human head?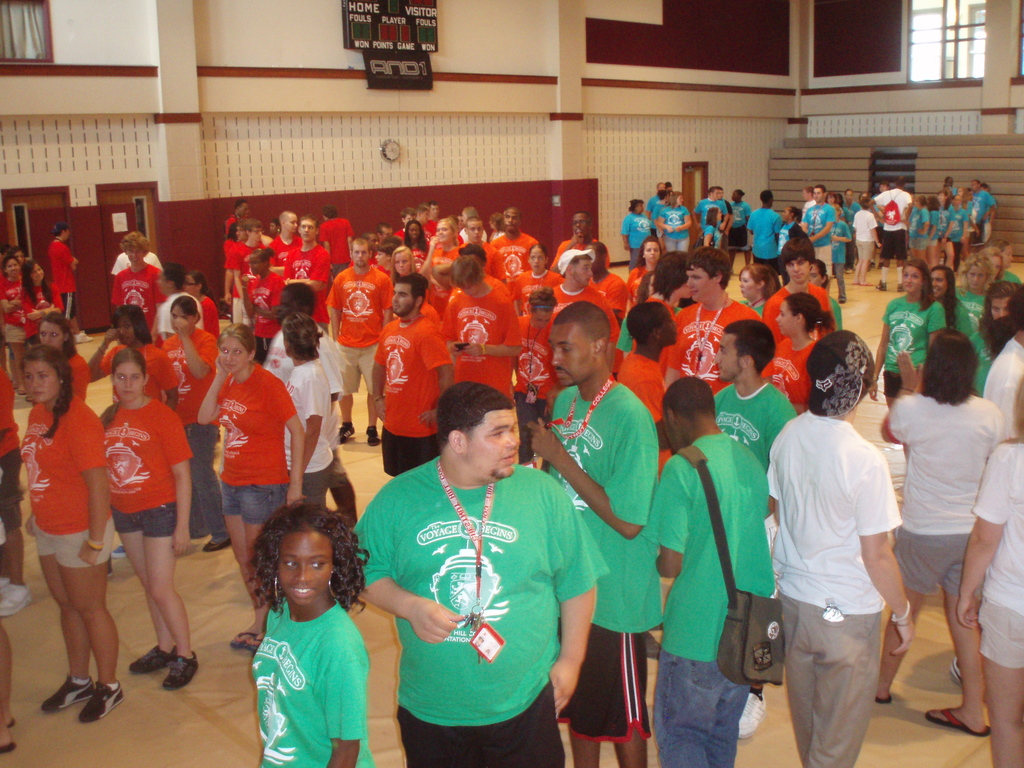
<region>276, 278, 317, 324</region>
